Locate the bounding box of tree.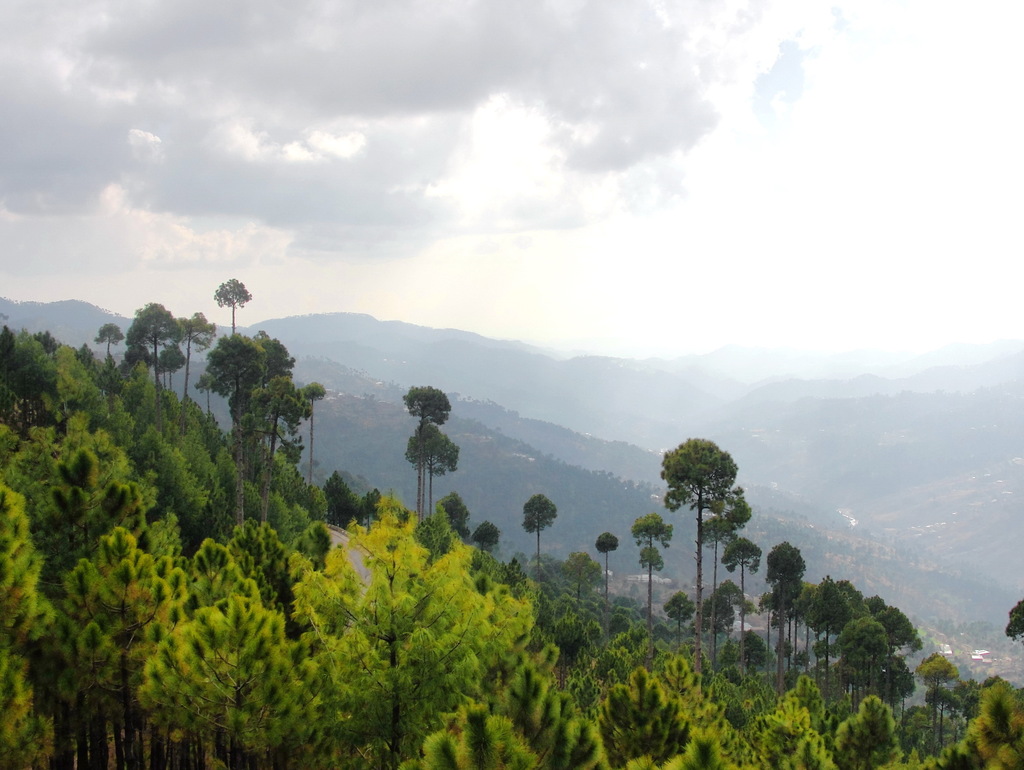
Bounding box: select_region(95, 322, 118, 366).
